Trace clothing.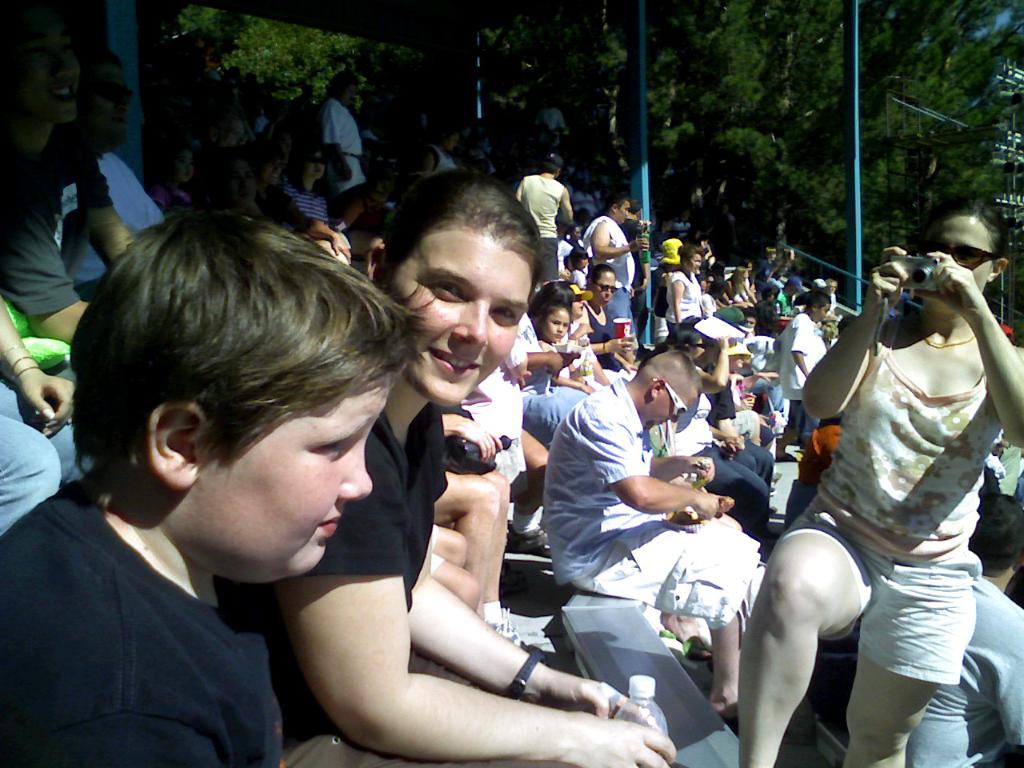
Traced to select_region(742, 281, 754, 306).
